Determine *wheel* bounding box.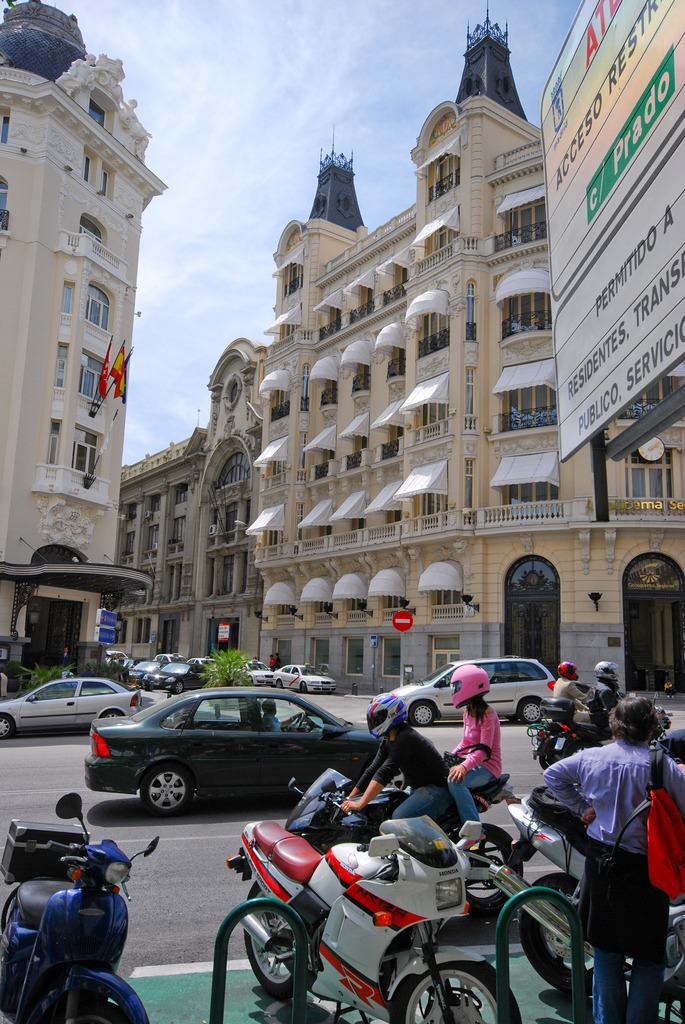
Determined: (x1=386, y1=958, x2=526, y2=1023).
